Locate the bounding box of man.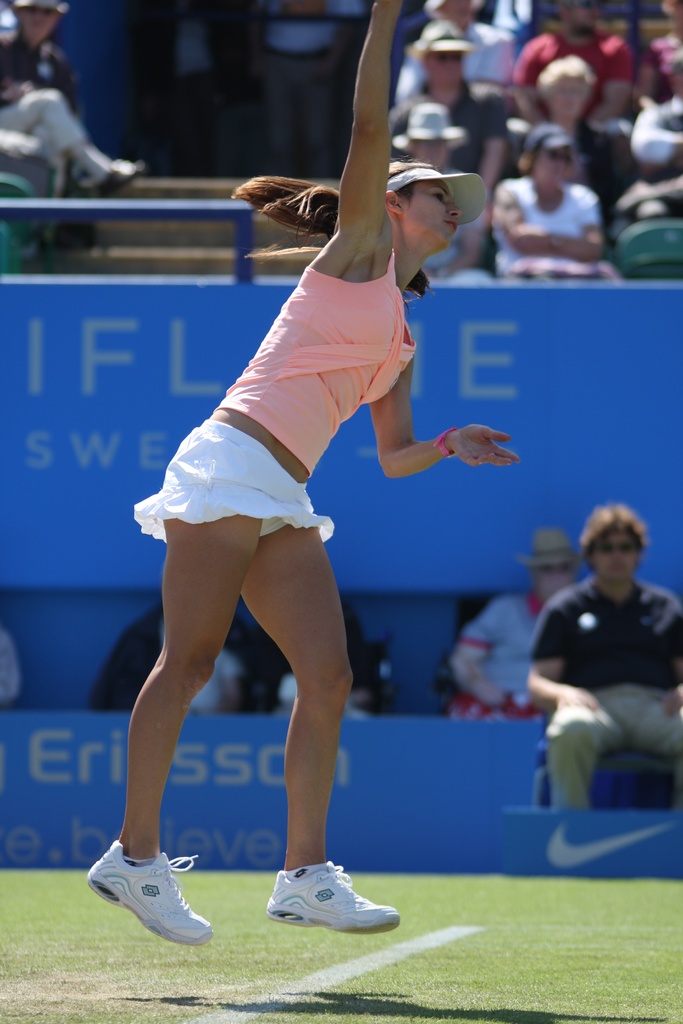
Bounding box: 508, 499, 682, 831.
